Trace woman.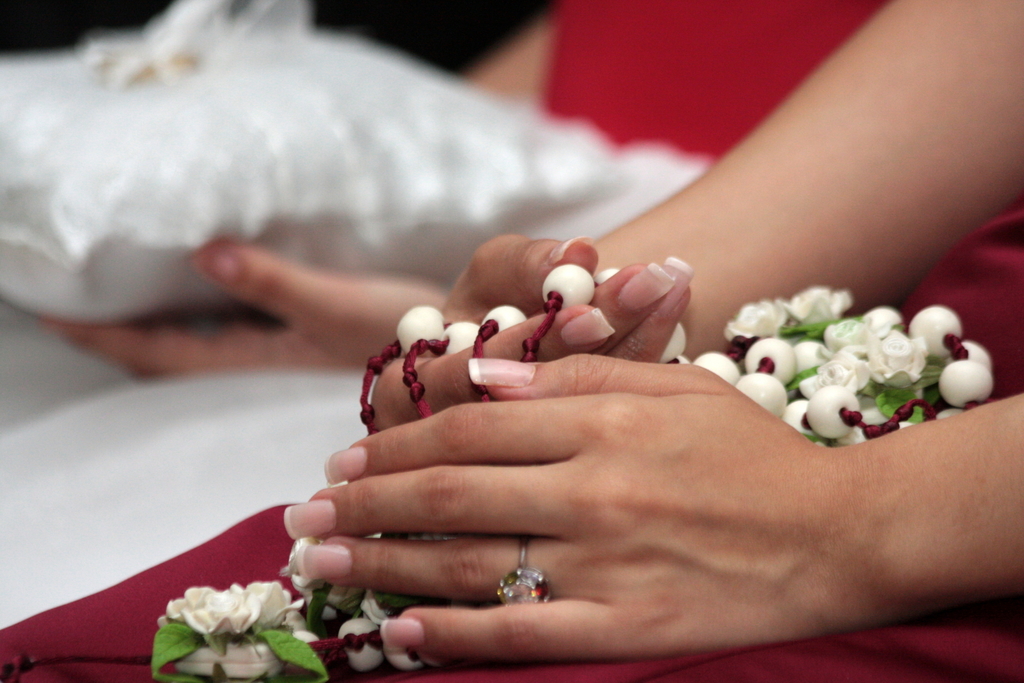
Traced to Rect(0, 4, 1023, 682).
